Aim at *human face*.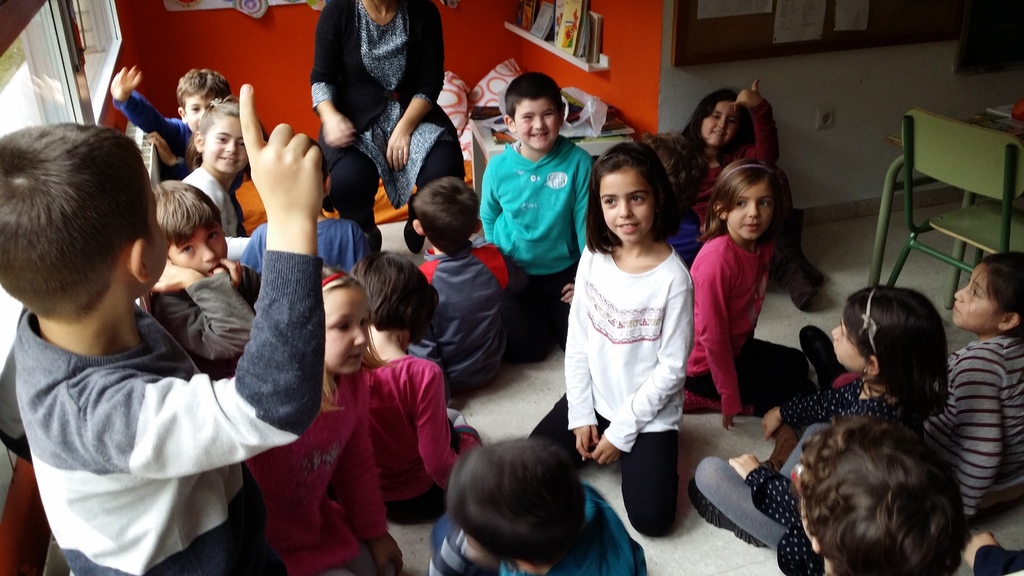
Aimed at bbox=[182, 88, 215, 135].
